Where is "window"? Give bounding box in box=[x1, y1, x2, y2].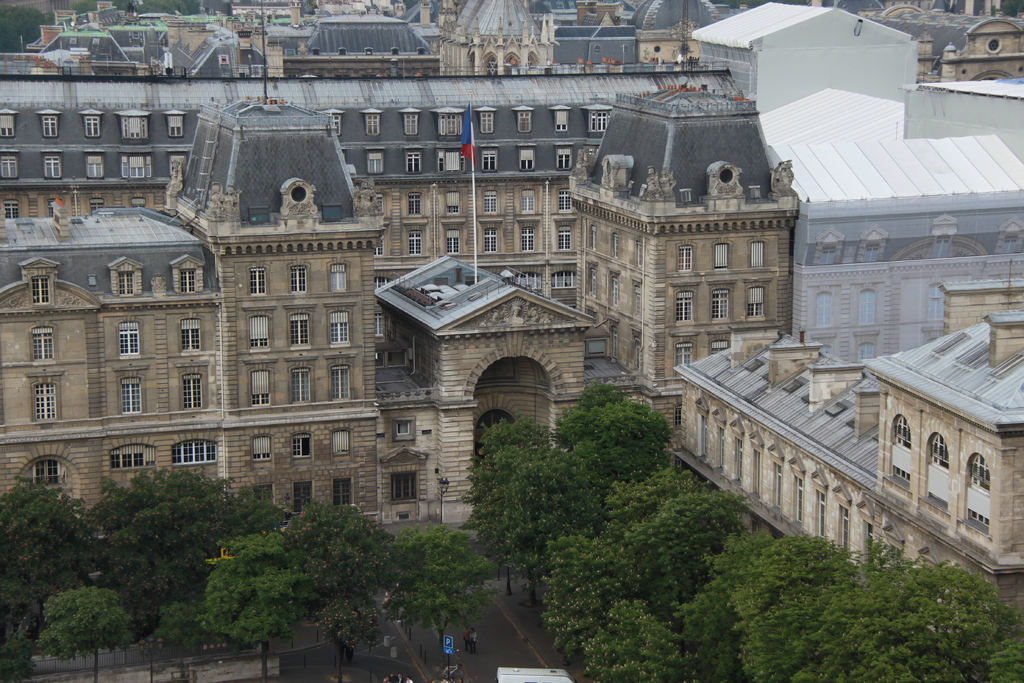
box=[514, 274, 543, 289].
